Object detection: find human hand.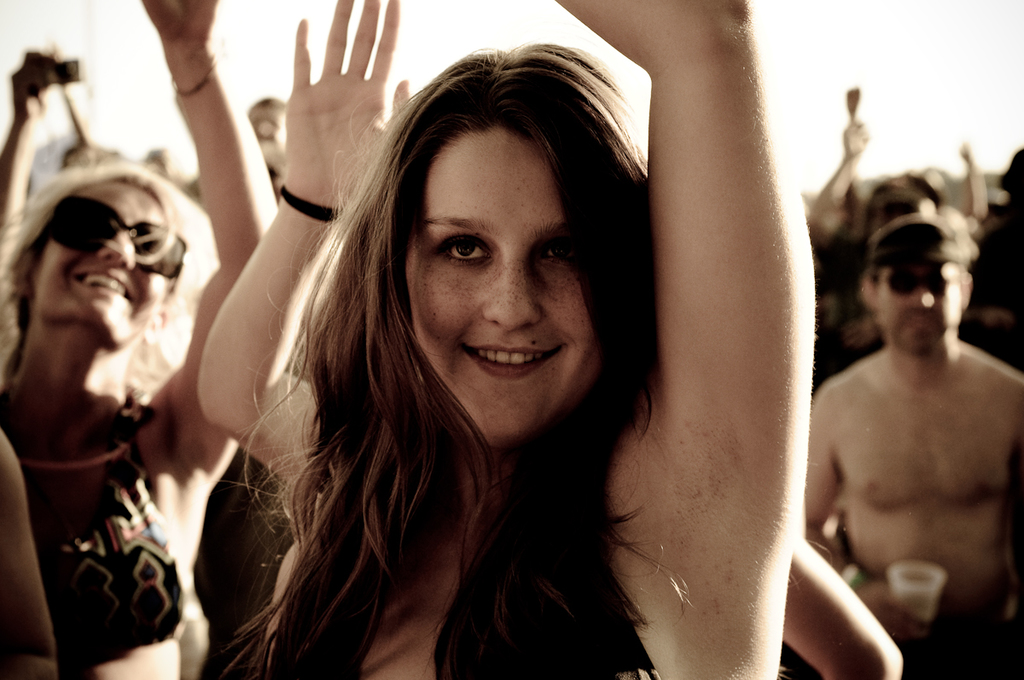
left=286, top=0, right=414, bottom=207.
